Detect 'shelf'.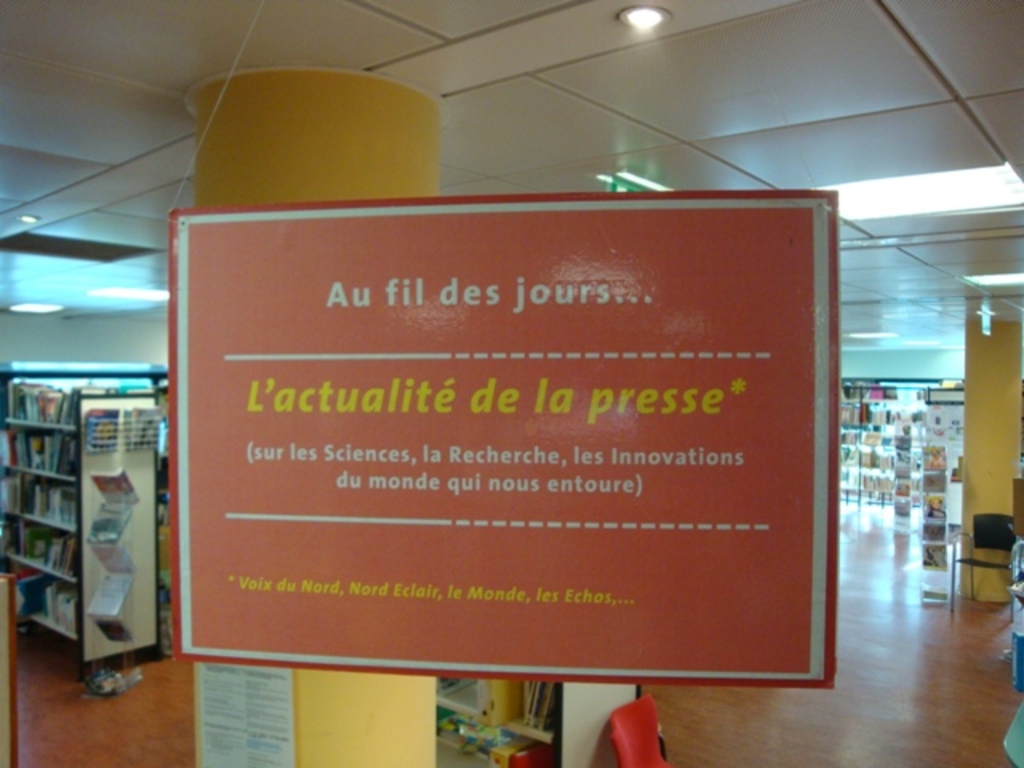
Detected at <bbox>437, 672, 477, 710</bbox>.
